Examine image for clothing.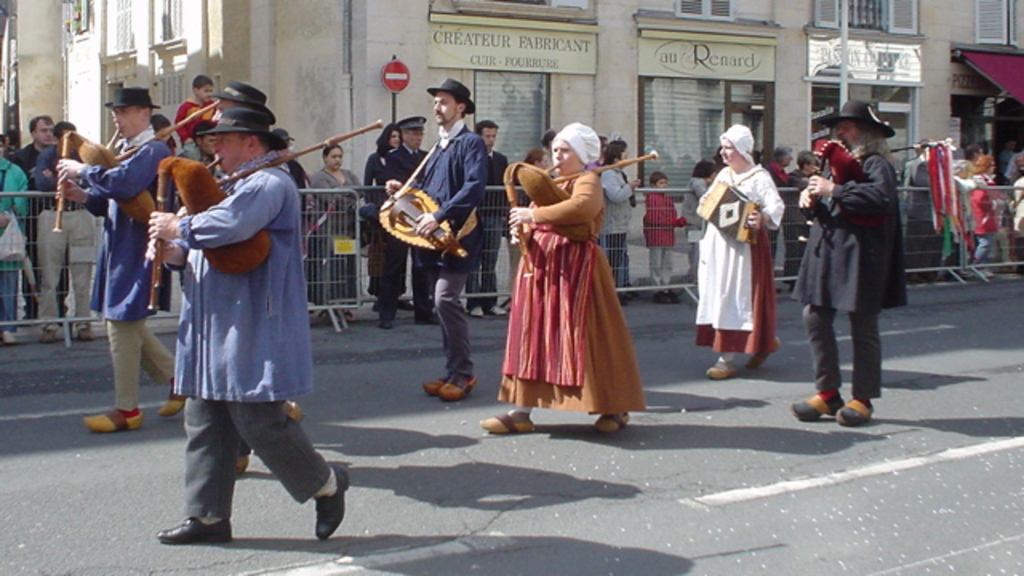
Examination result: 32,142,62,197.
